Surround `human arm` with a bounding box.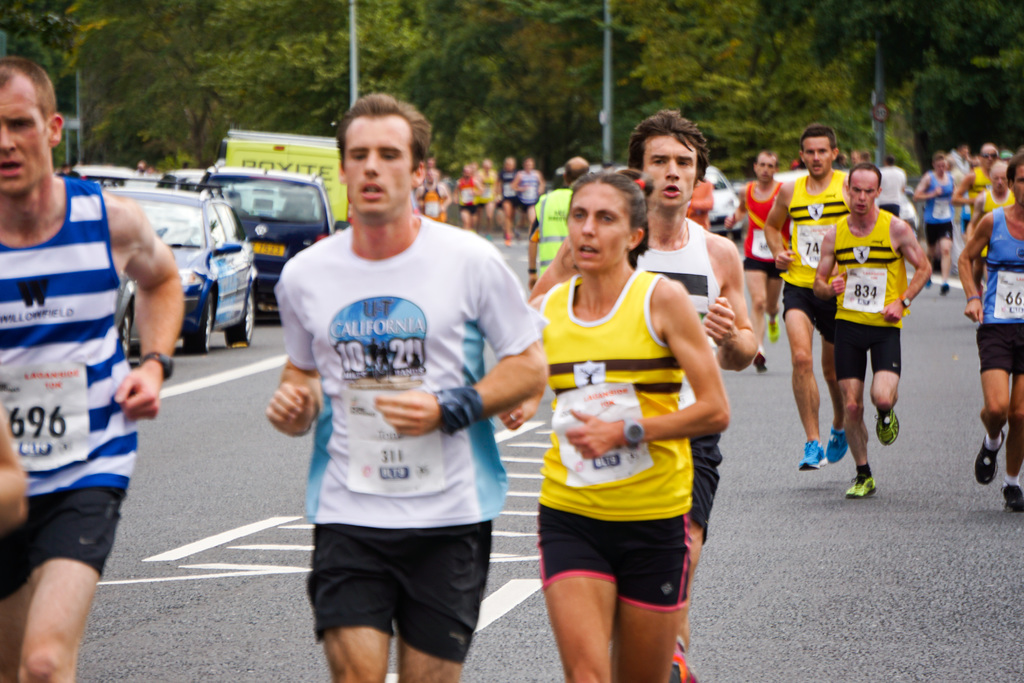
<box>759,178,794,272</box>.
